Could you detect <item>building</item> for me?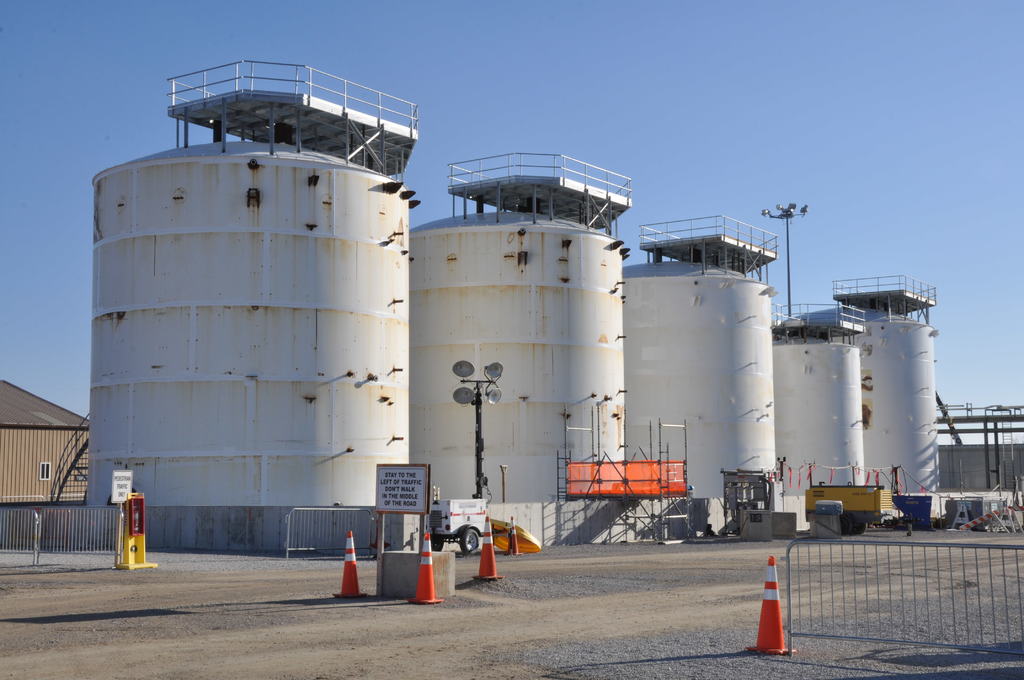
Detection result: 0/382/94/503.
